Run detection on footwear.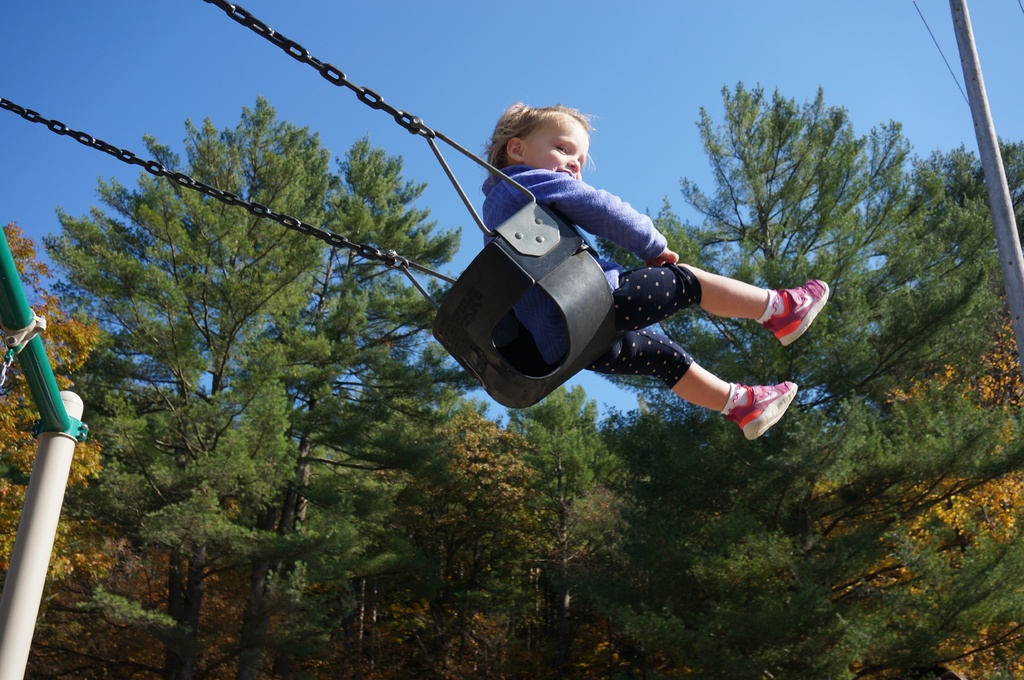
Result: 716,382,804,448.
